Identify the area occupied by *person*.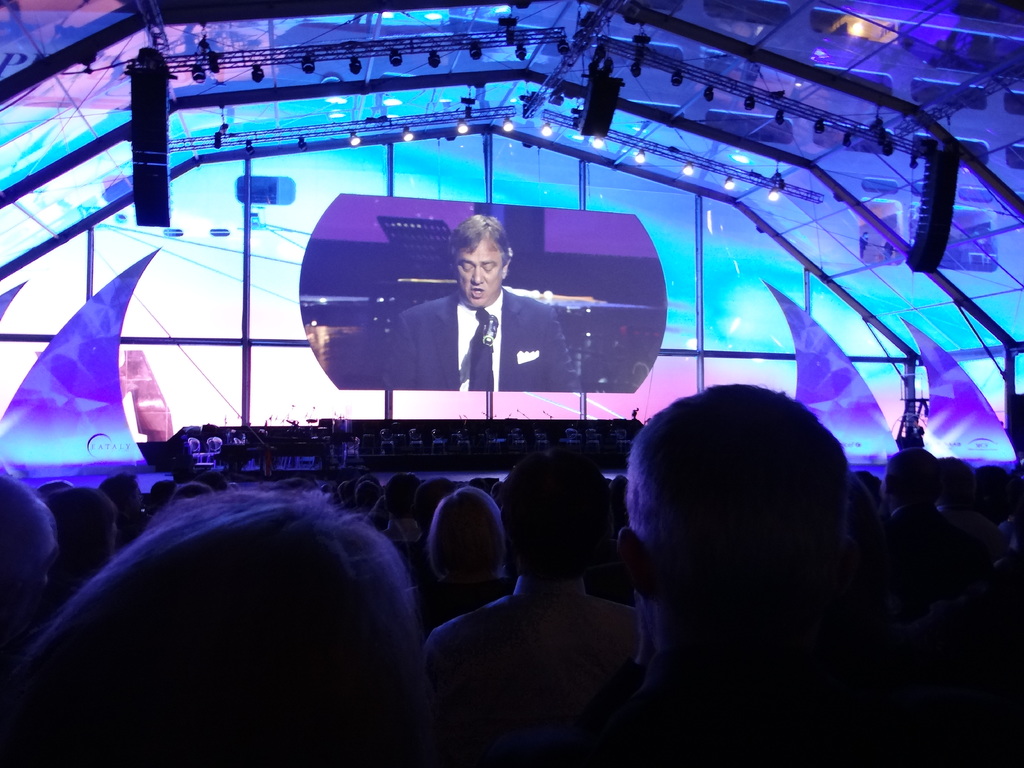
Area: (left=419, top=462, right=669, bottom=760).
